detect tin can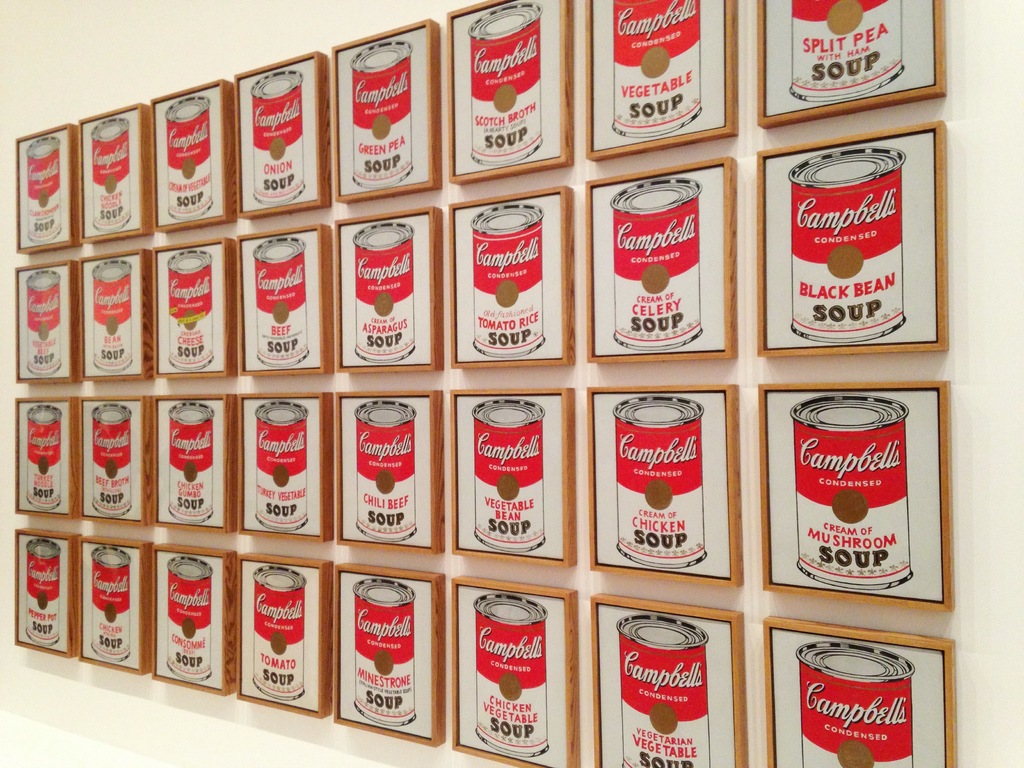
[789,140,903,351]
